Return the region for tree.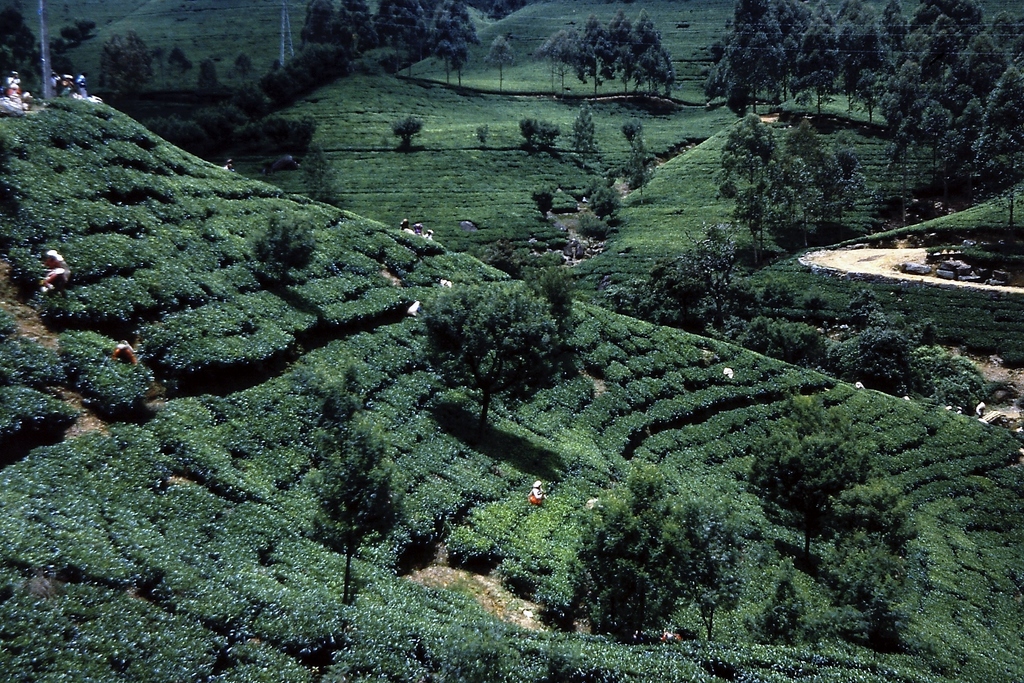
678 232 746 325.
